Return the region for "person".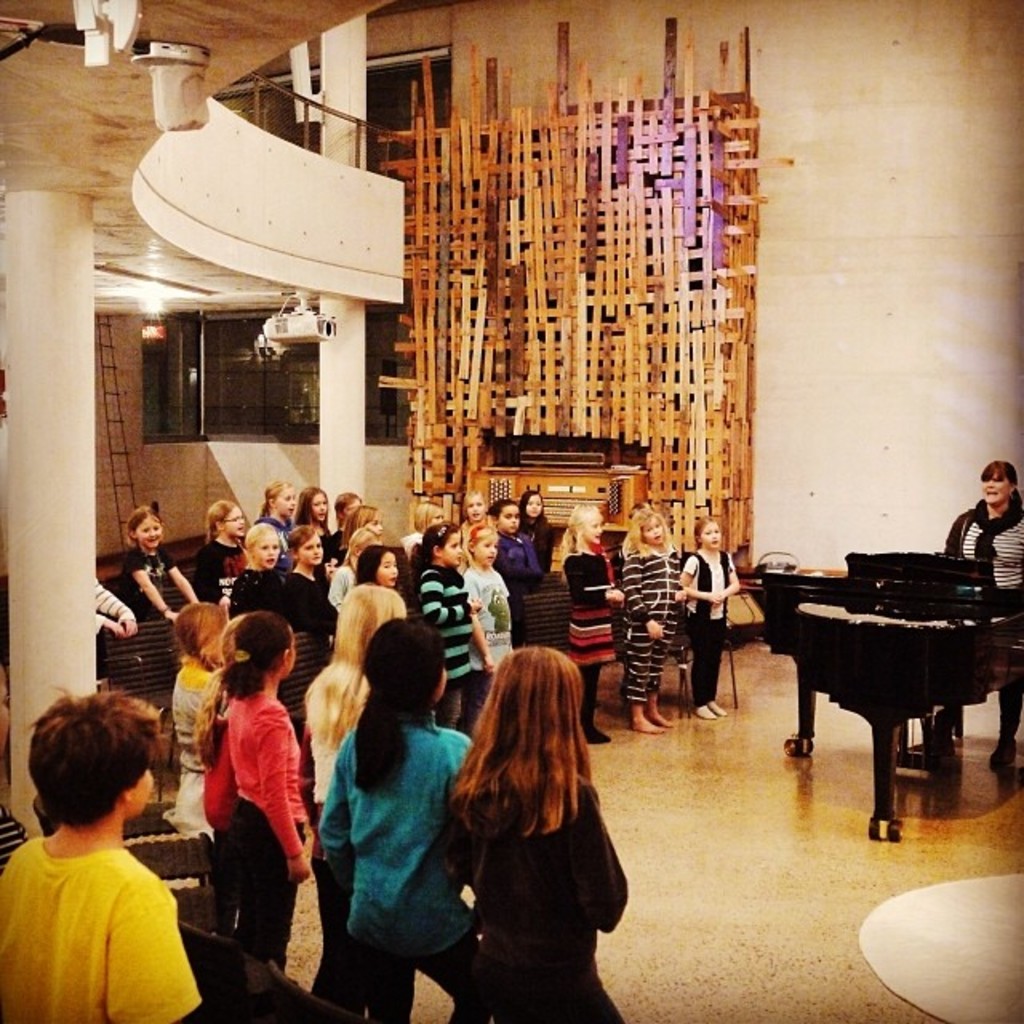
rect(331, 485, 363, 557).
